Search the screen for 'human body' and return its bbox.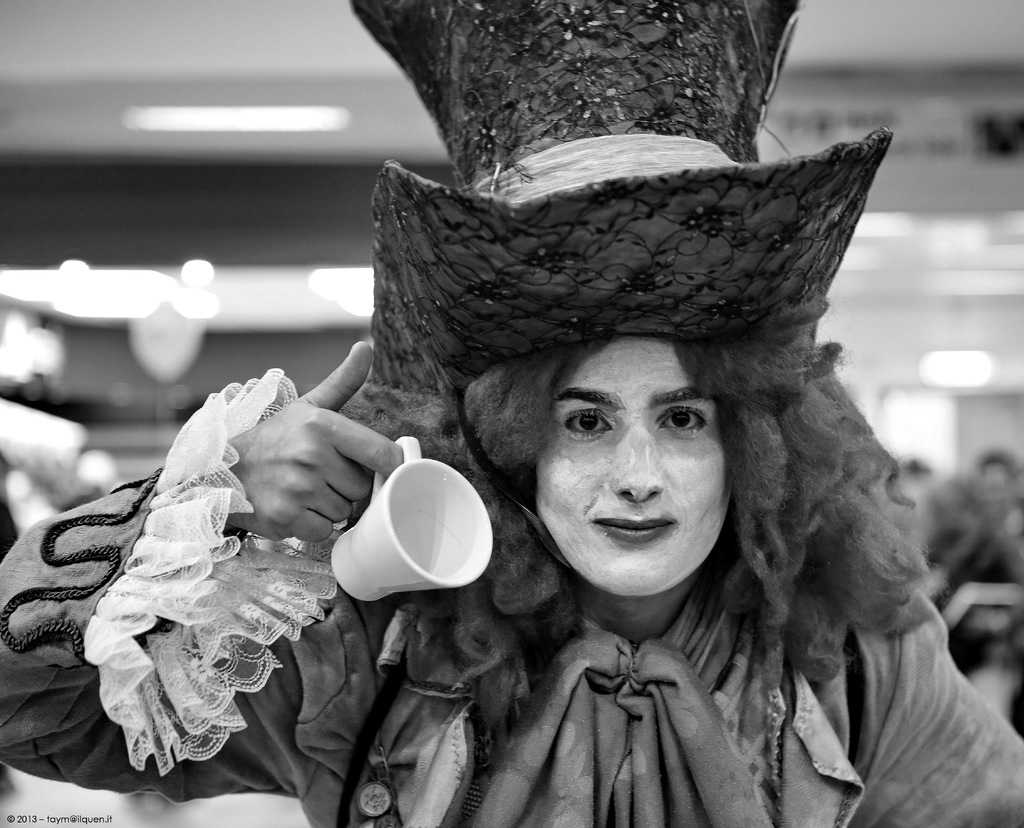
Found: {"x1": 0, "y1": 336, "x2": 1023, "y2": 827}.
